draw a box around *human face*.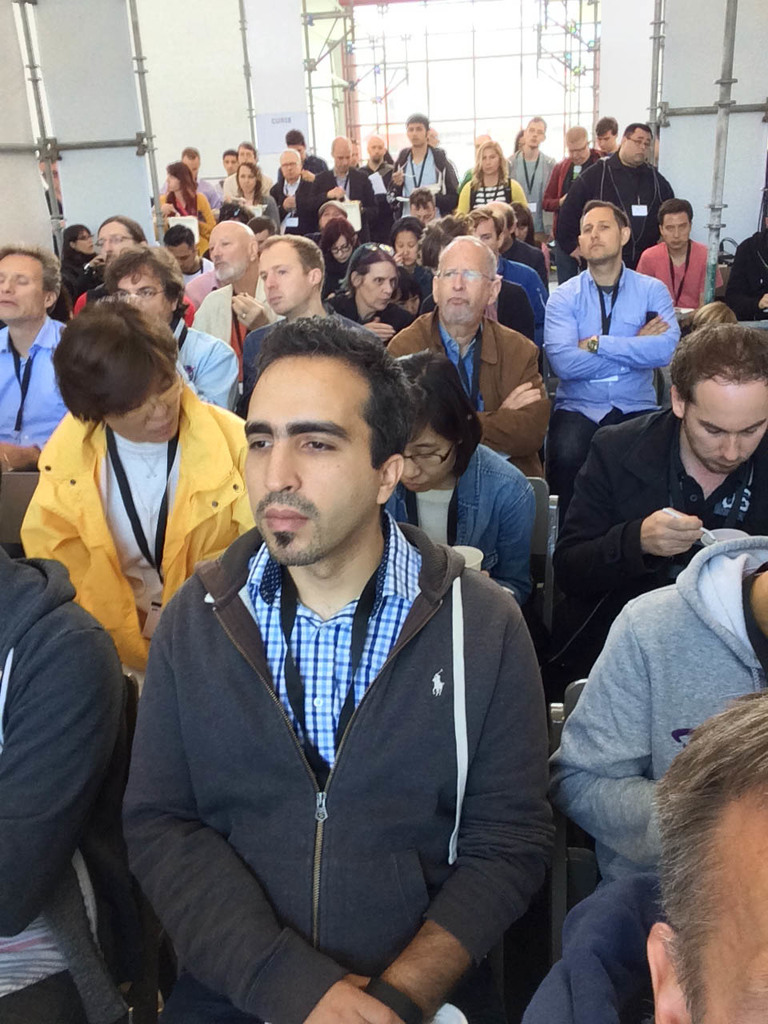
(330,236,353,264).
